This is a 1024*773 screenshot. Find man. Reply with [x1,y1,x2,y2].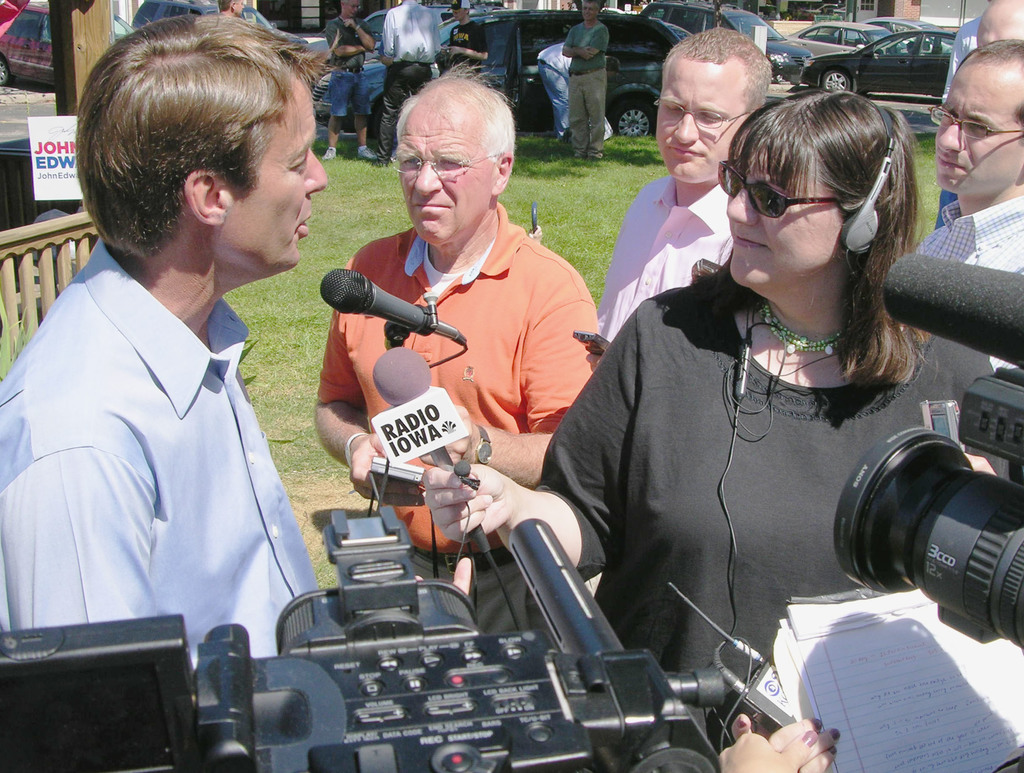
[440,0,480,77].
